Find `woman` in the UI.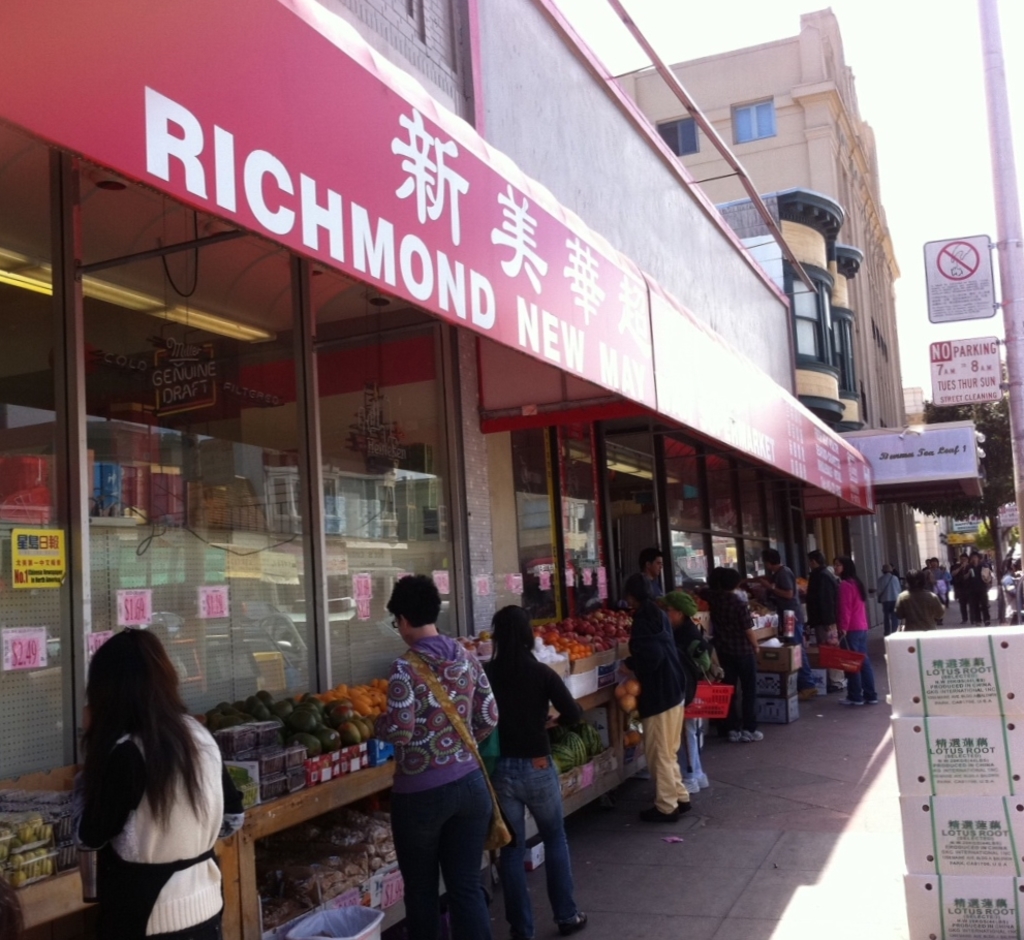
UI element at Rect(832, 552, 881, 707).
